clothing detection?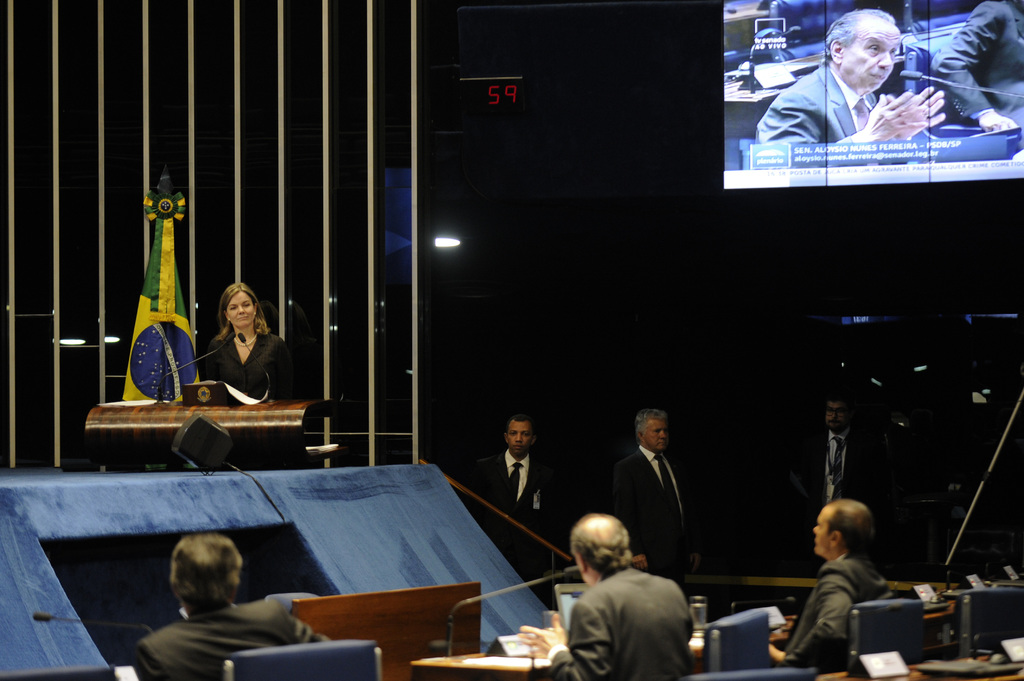
{"left": 206, "top": 335, "right": 289, "bottom": 398}
